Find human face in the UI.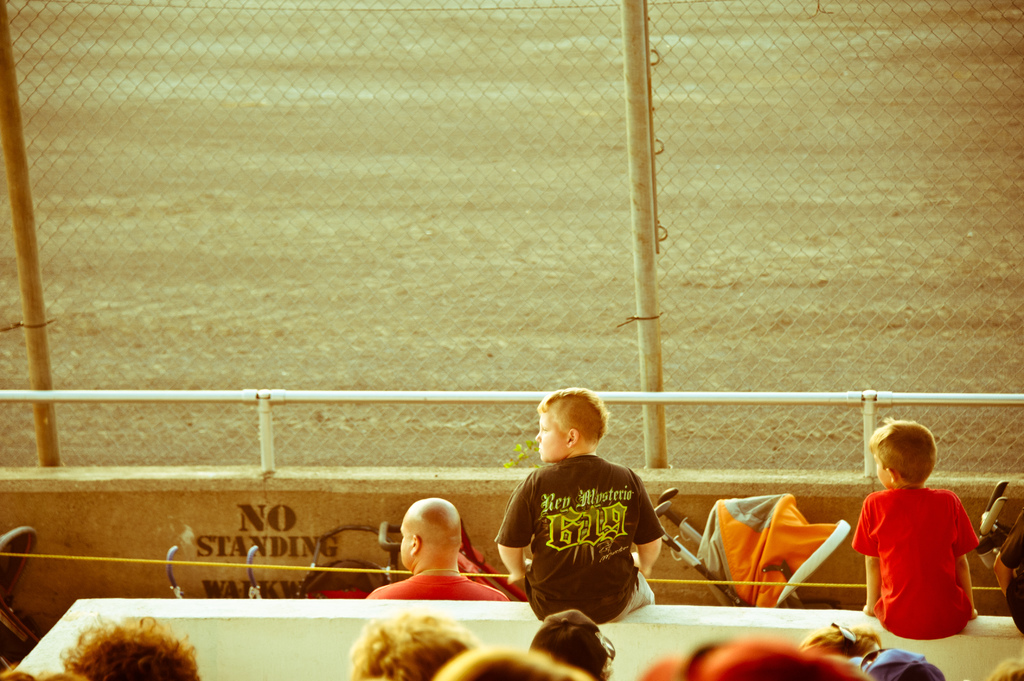
UI element at Rect(400, 512, 412, 571).
